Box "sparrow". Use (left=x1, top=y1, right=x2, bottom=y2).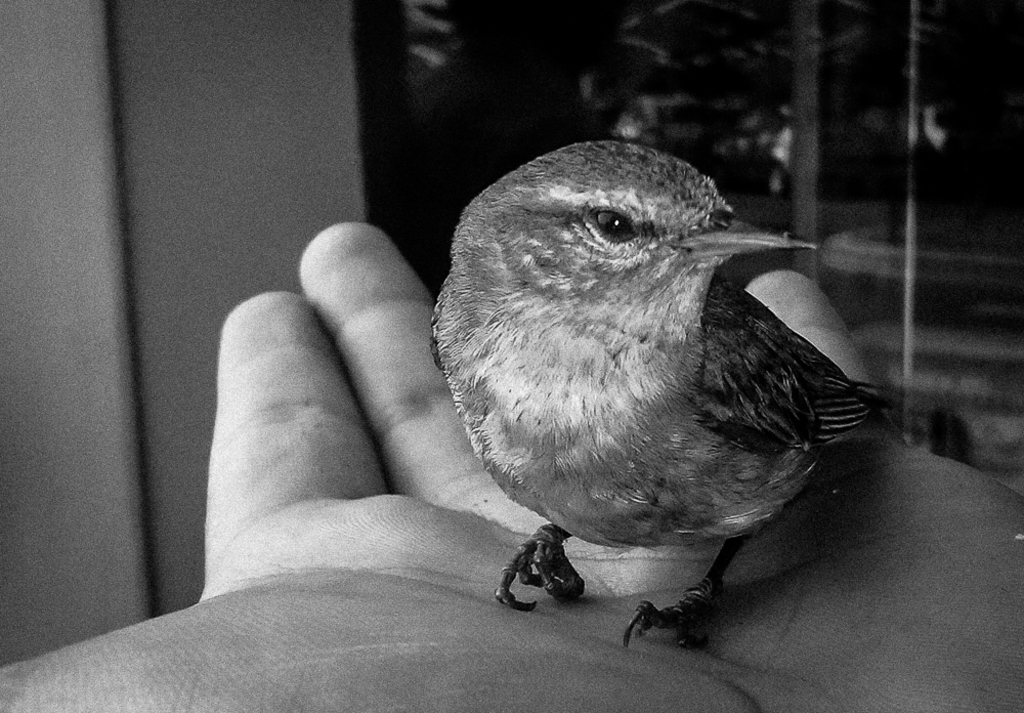
(left=427, top=140, right=889, bottom=648).
